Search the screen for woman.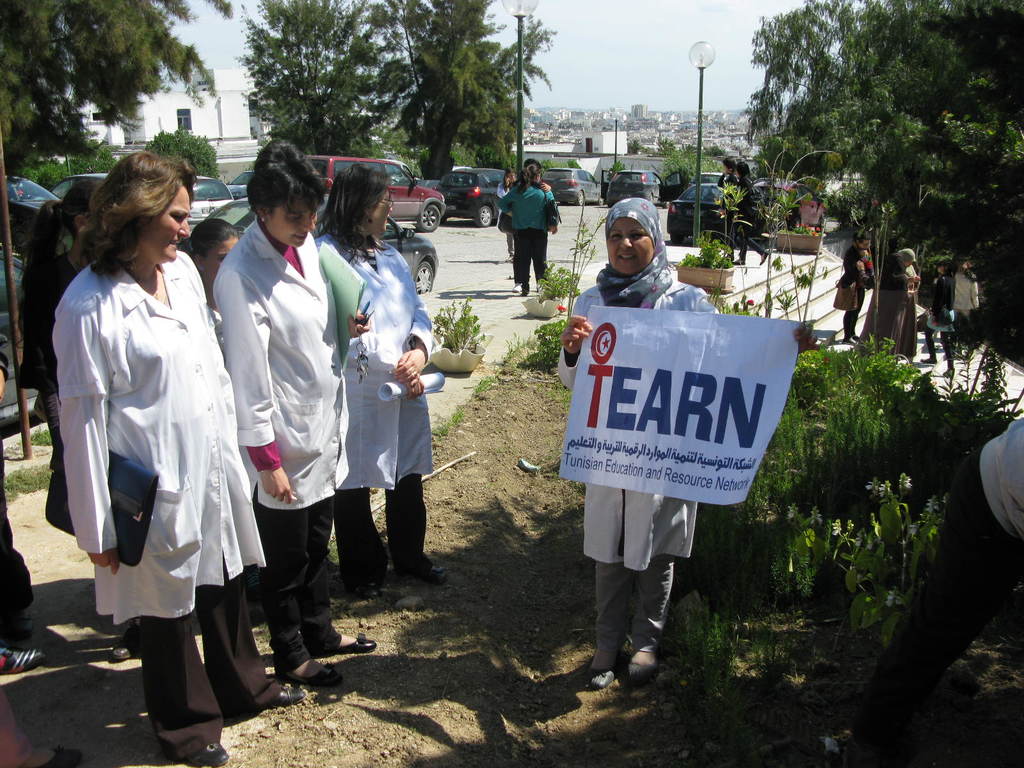
Found at left=557, top=198, right=822, bottom=705.
